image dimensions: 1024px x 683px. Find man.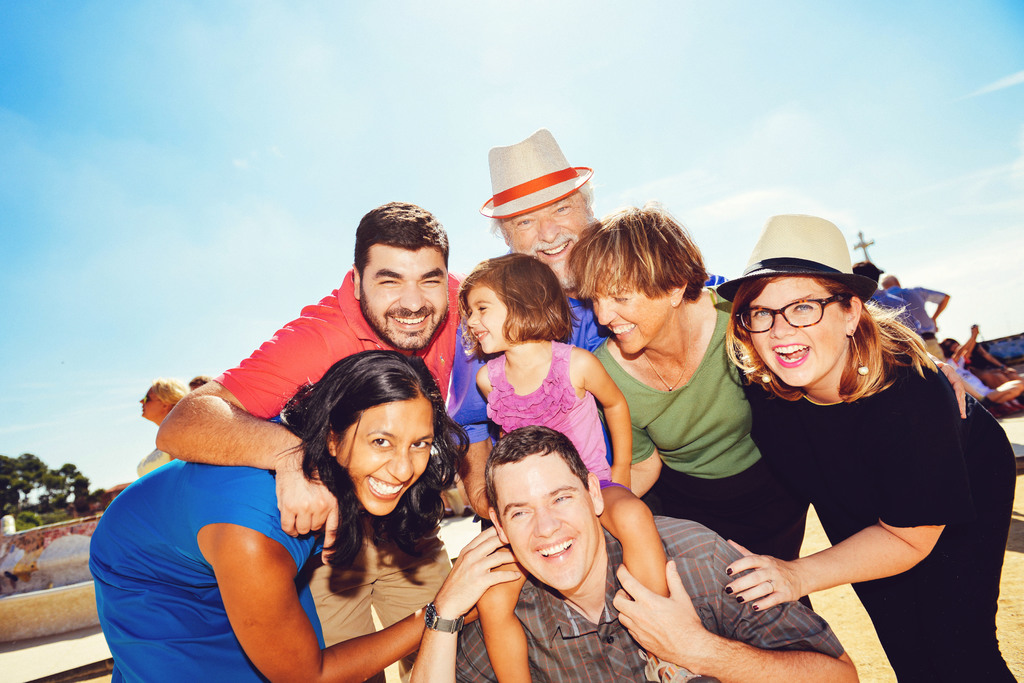
rect(440, 123, 728, 521).
